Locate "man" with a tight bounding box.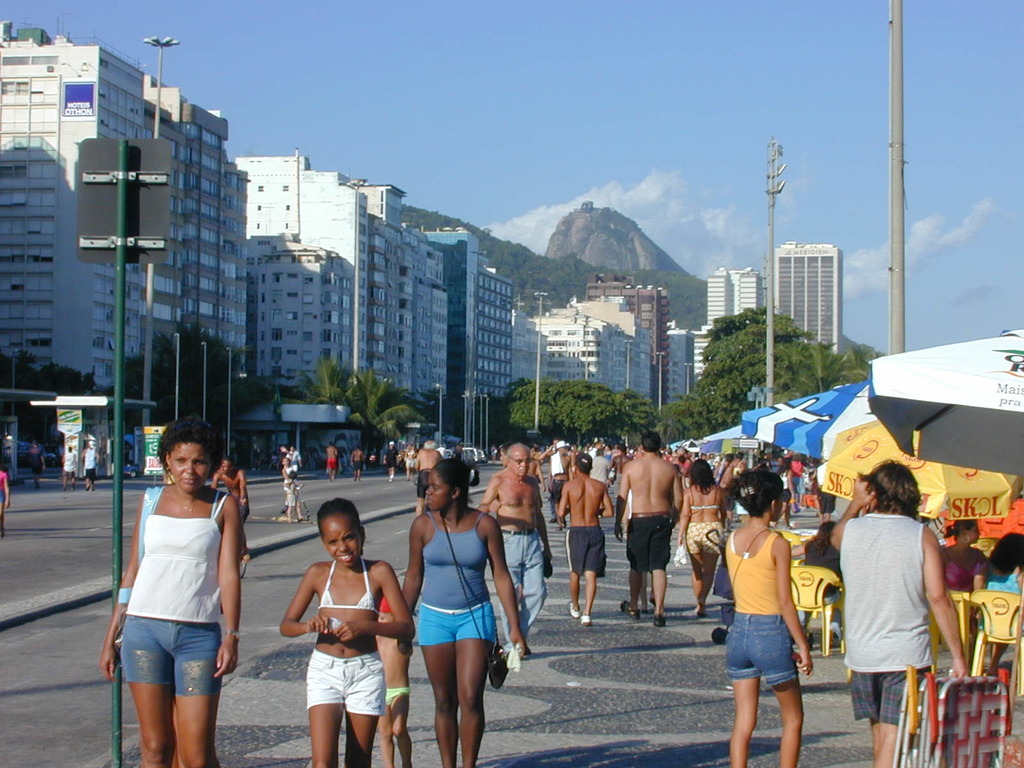
l=60, t=445, r=77, b=492.
